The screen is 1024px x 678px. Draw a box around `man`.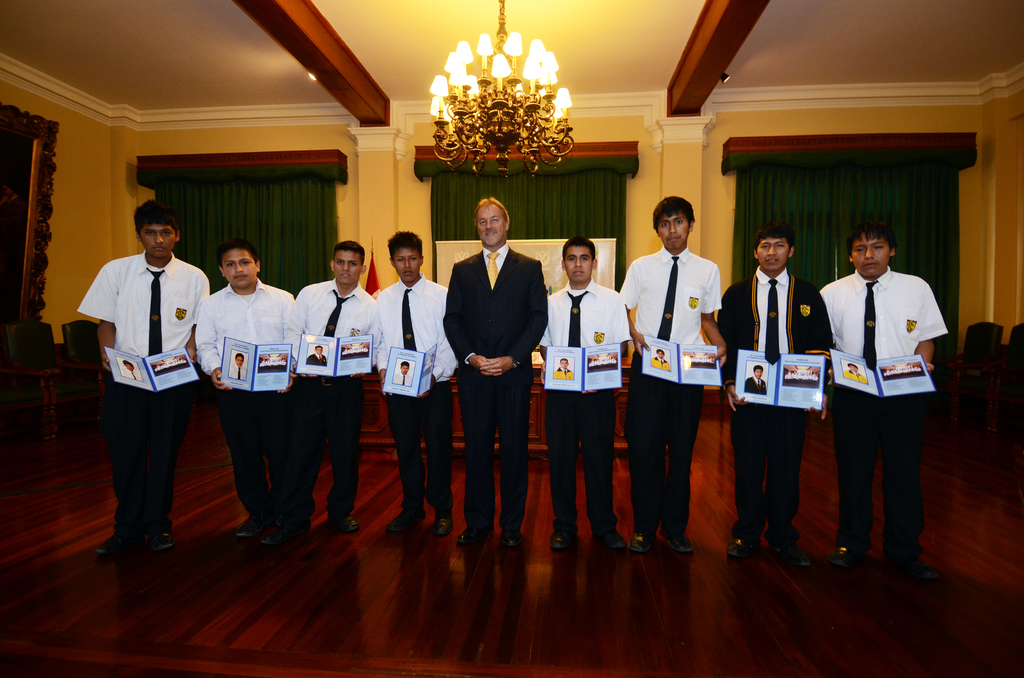
(651,349,672,372).
